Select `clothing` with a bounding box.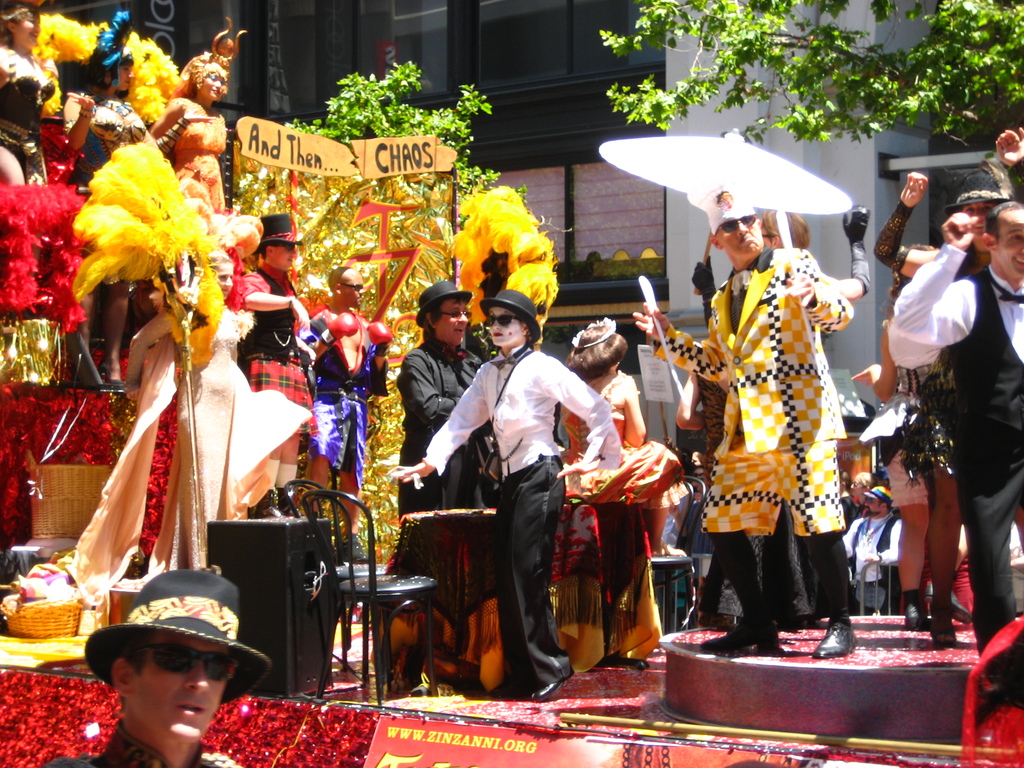
<bbox>888, 243, 1023, 682</bbox>.
